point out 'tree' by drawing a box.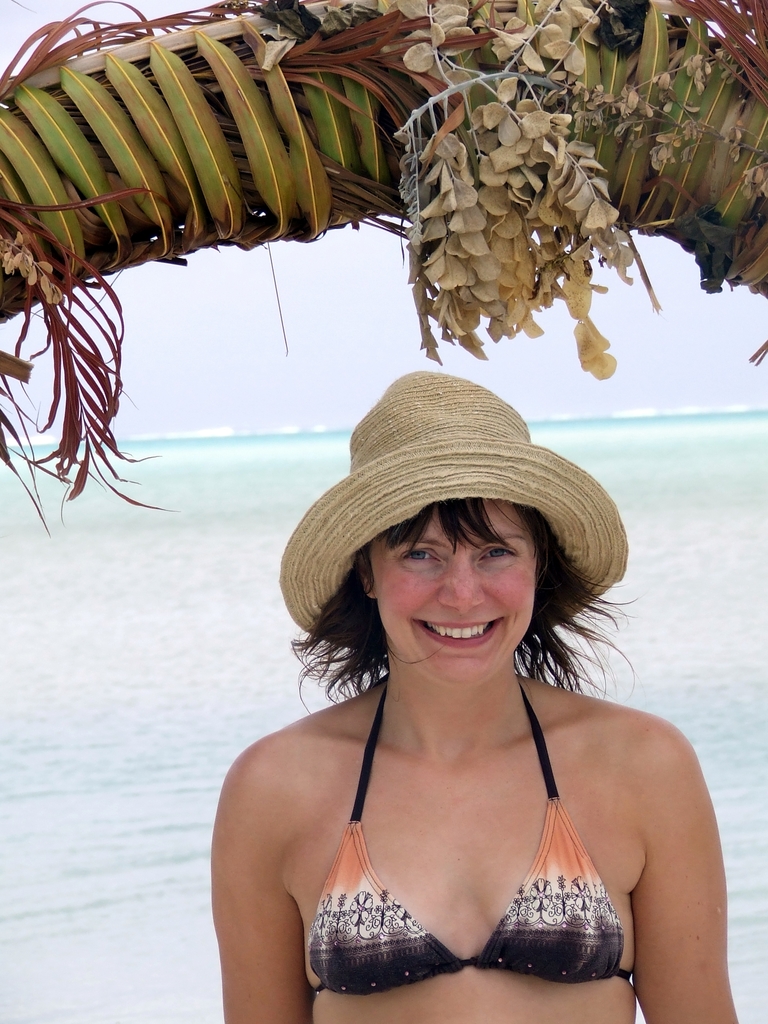
<bbox>0, 0, 749, 515</bbox>.
